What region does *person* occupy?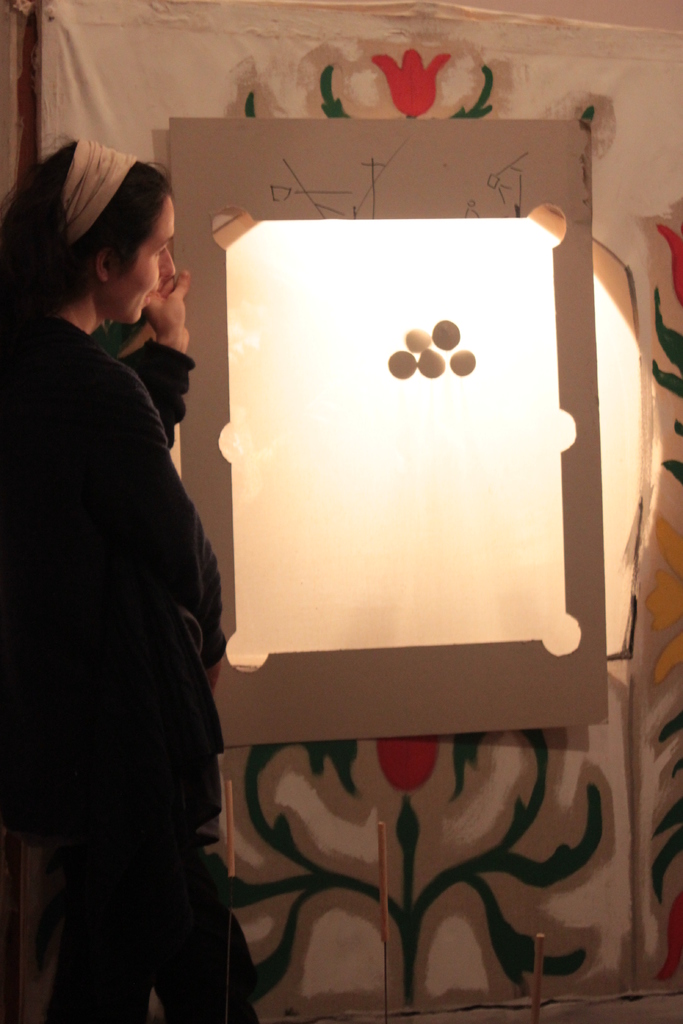
(0, 141, 300, 1012).
